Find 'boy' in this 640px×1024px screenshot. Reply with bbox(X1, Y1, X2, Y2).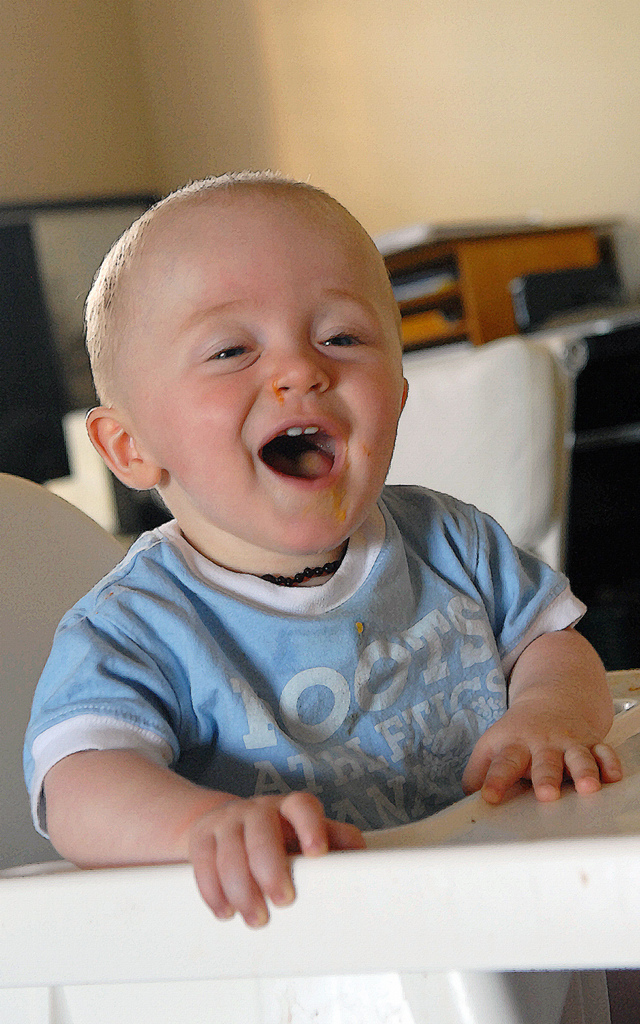
bbox(27, 173, 634, 928).
